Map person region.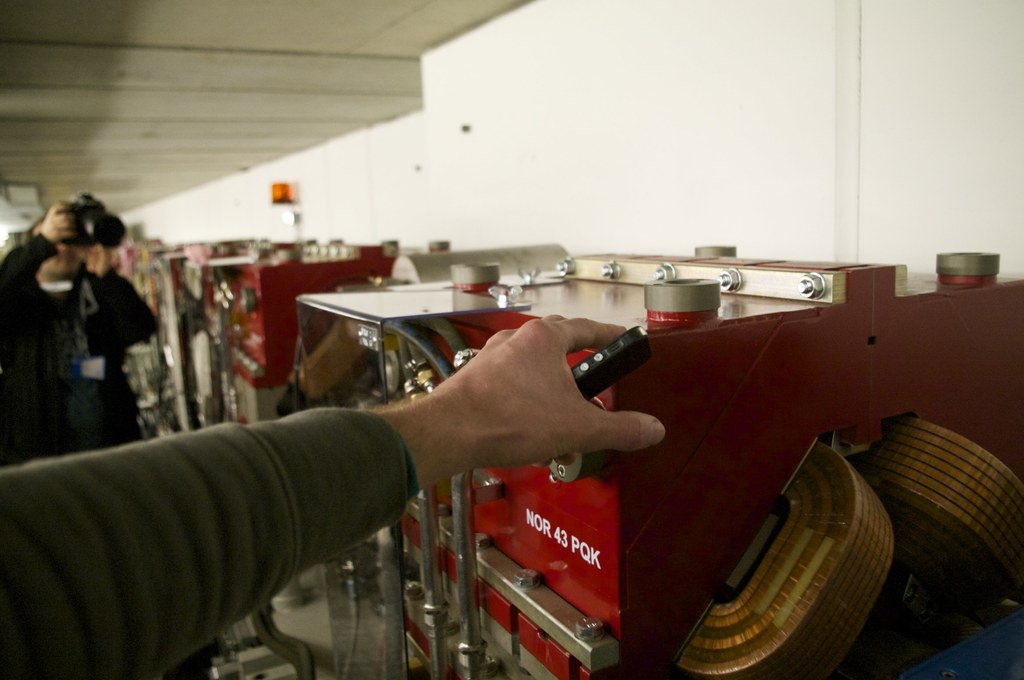
Mapped to {"x1": 0, "y1": 312, "x2": 667, "y2": 677}.
